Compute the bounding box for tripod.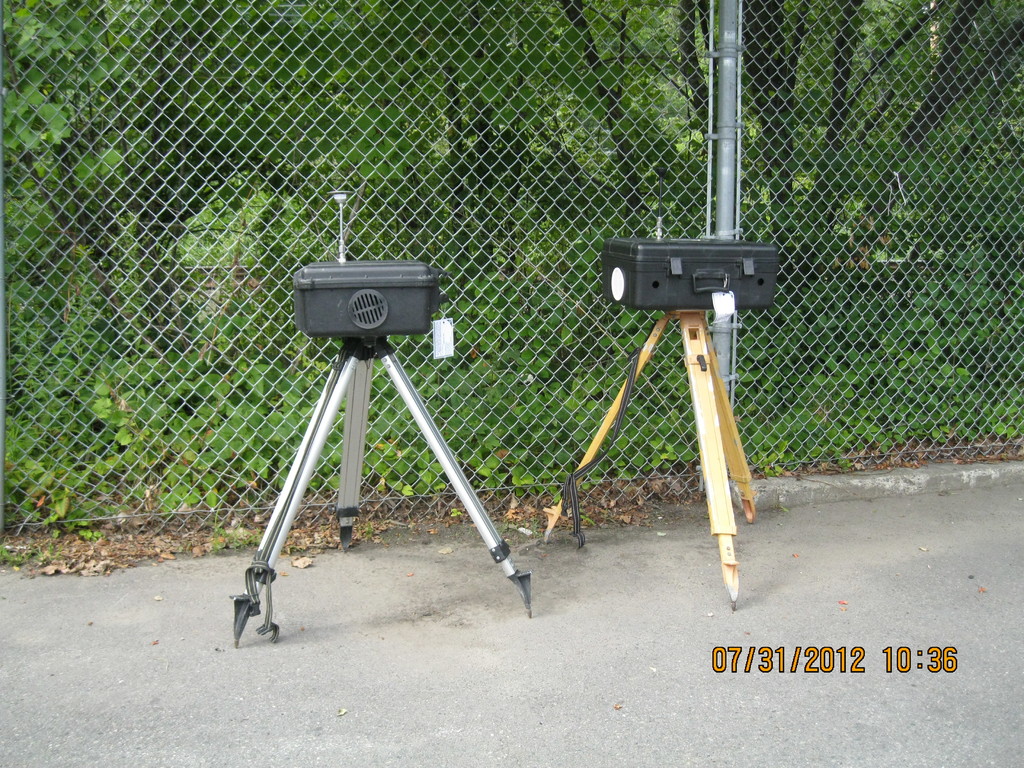
[x1=234, y1=339, x2=531, y2=643].
